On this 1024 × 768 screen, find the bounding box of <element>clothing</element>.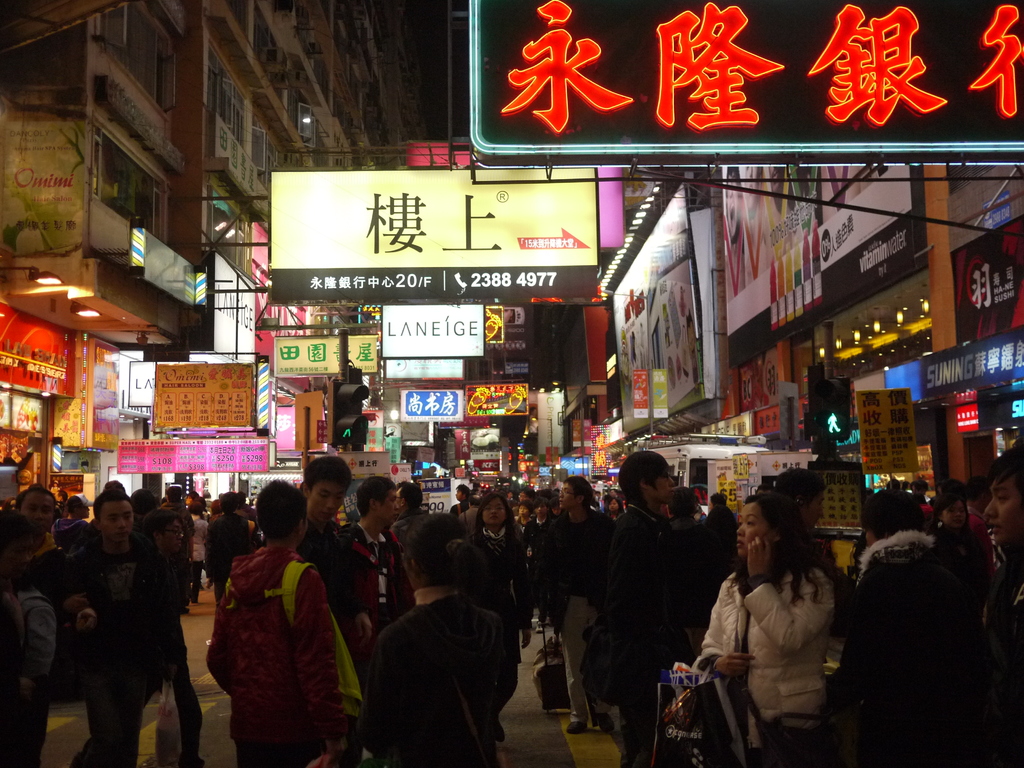
Bounding box: x1=609 y1=499 x2=678 y2=762.
